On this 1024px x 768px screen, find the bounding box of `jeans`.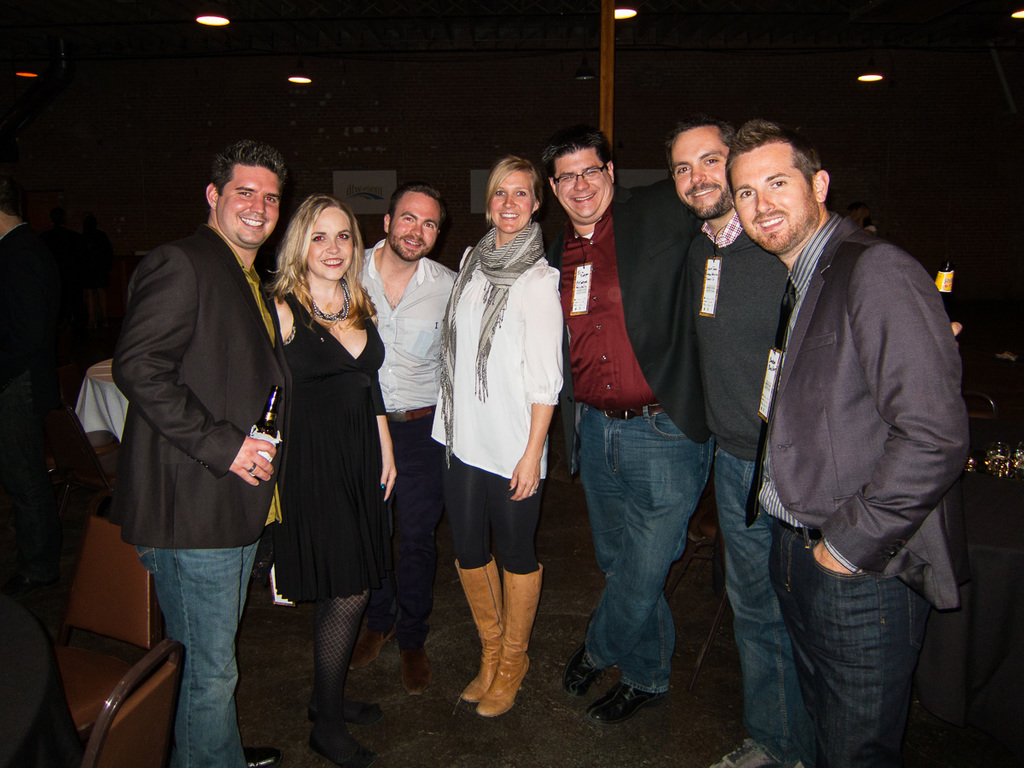
Bounding box: [764, 518, 925, 767].
